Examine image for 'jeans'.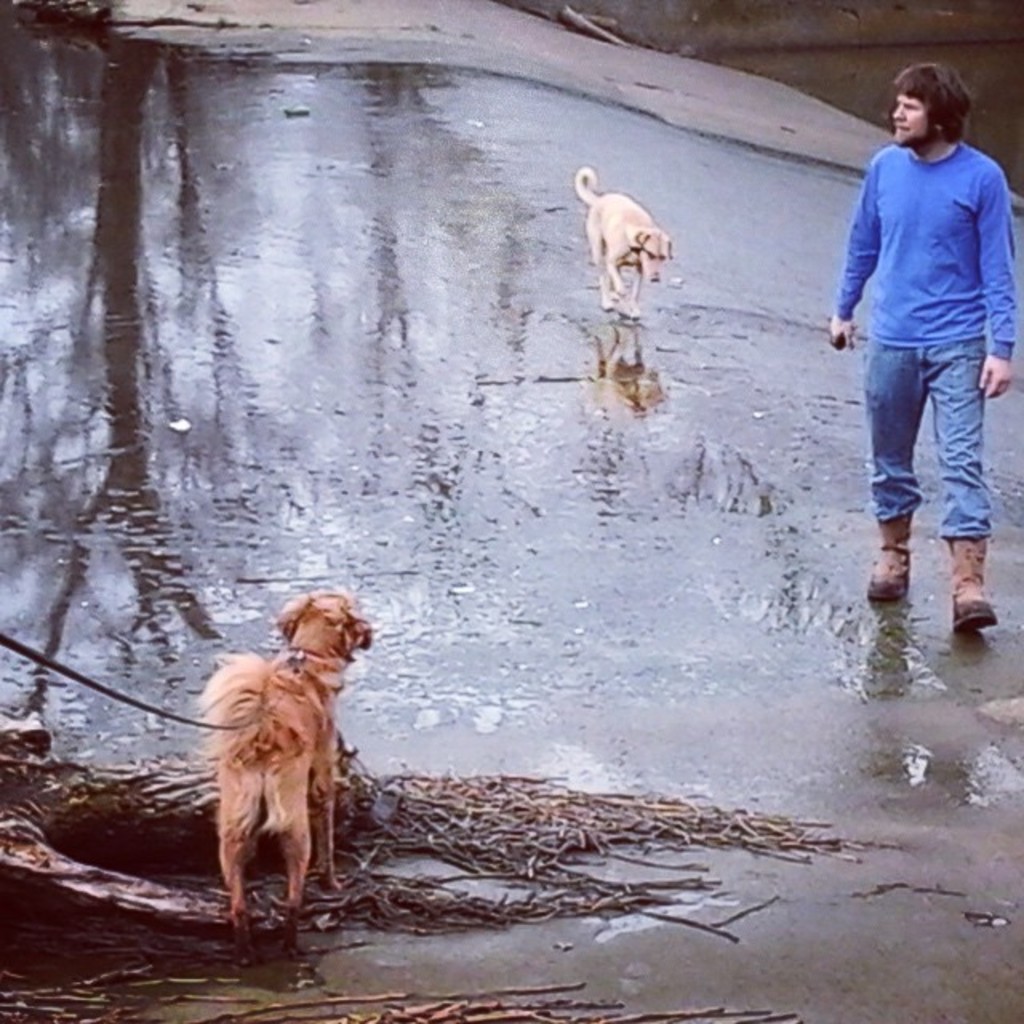
Examination result: 848 294 997 586.
